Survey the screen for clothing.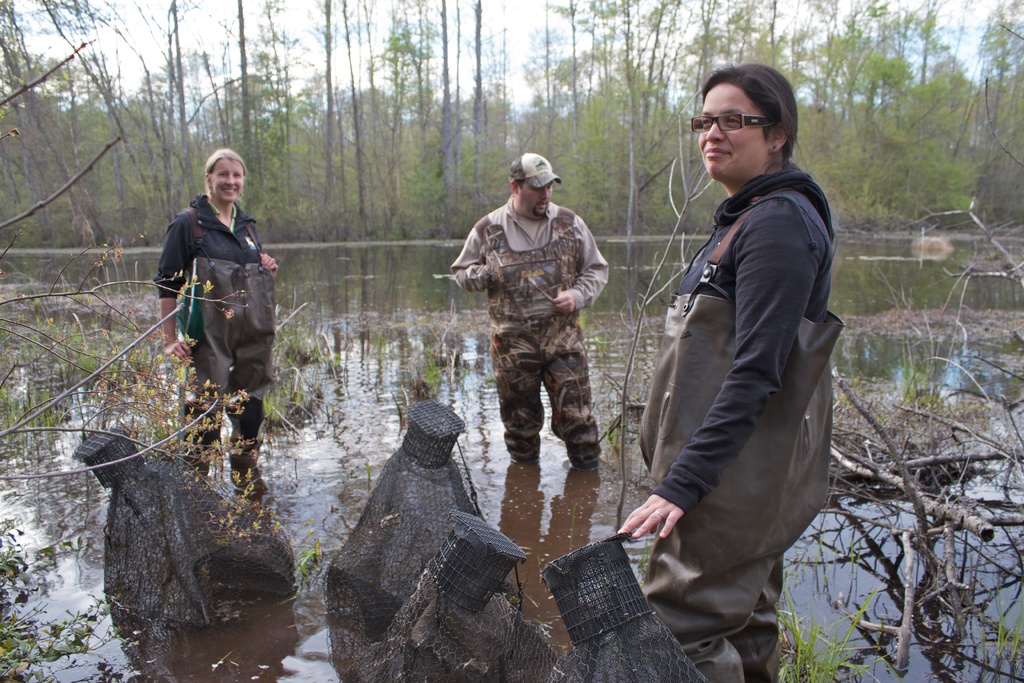
Survey found: (x1=141, y1=199, x2=287, y2=488).
